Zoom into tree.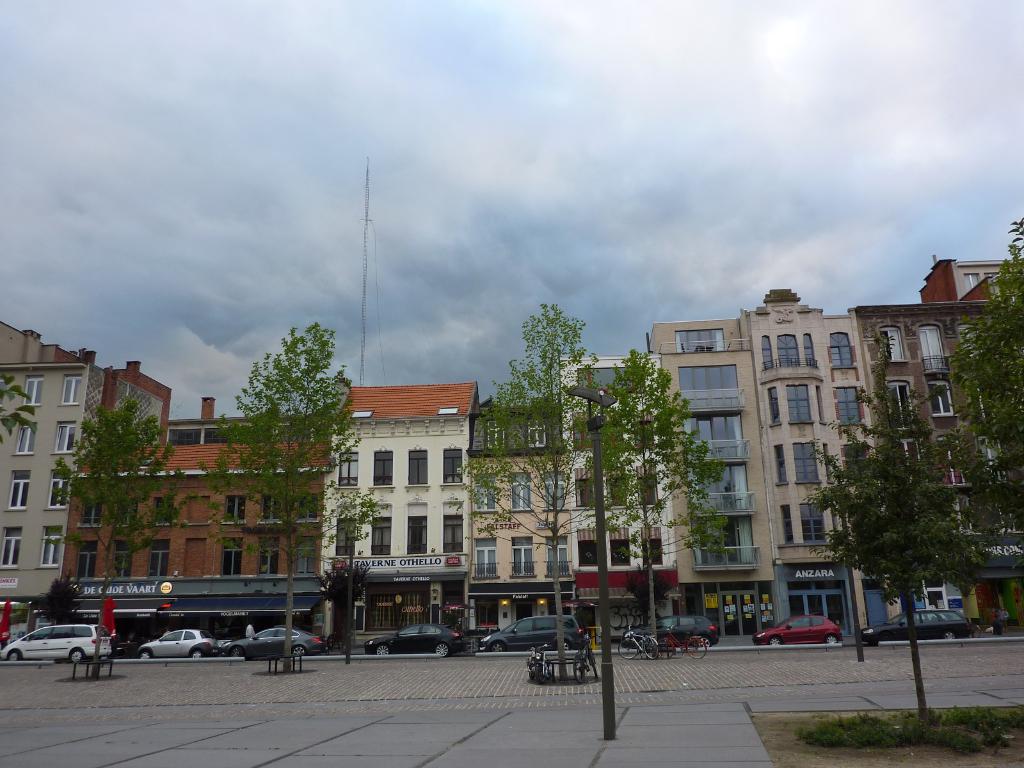
Zoom target: bbox(41, 575, 77, 626).
